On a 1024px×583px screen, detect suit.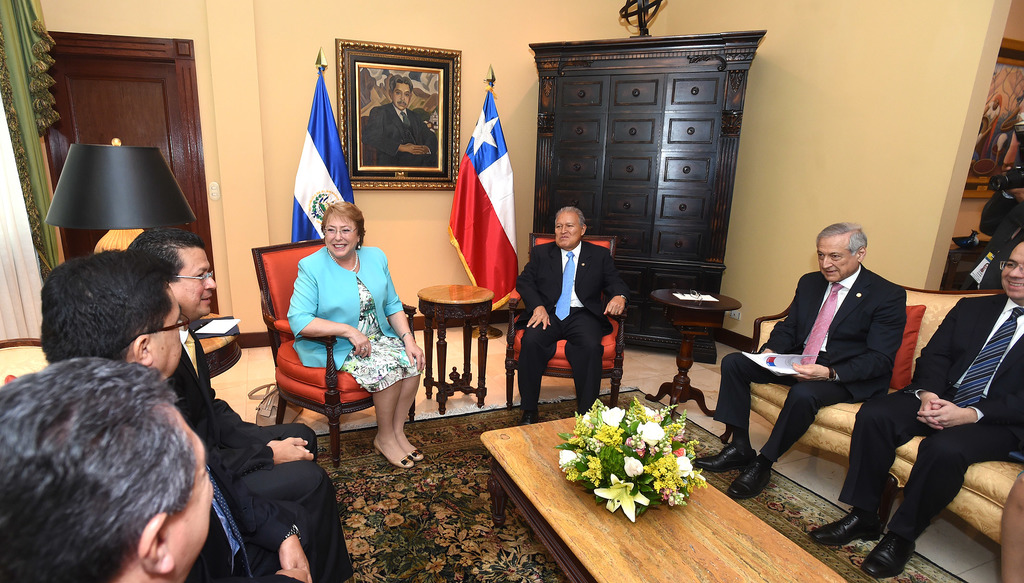
{"left": 714, "top": 263, "right": 908, "bottom": 458}.
